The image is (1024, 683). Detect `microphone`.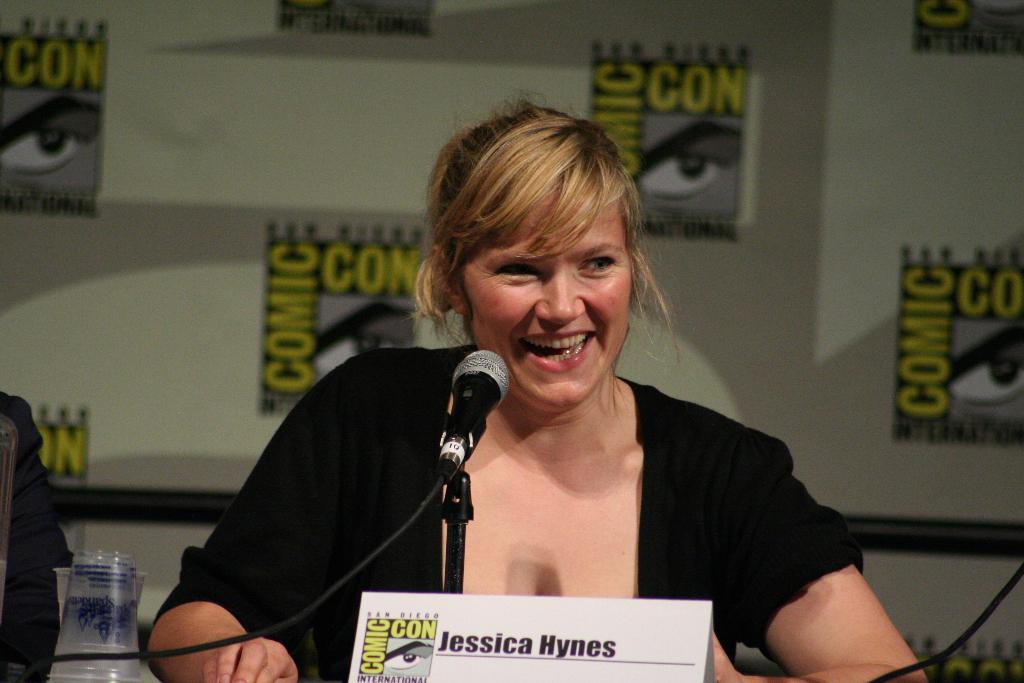
Detection: 434/346/511/486.
